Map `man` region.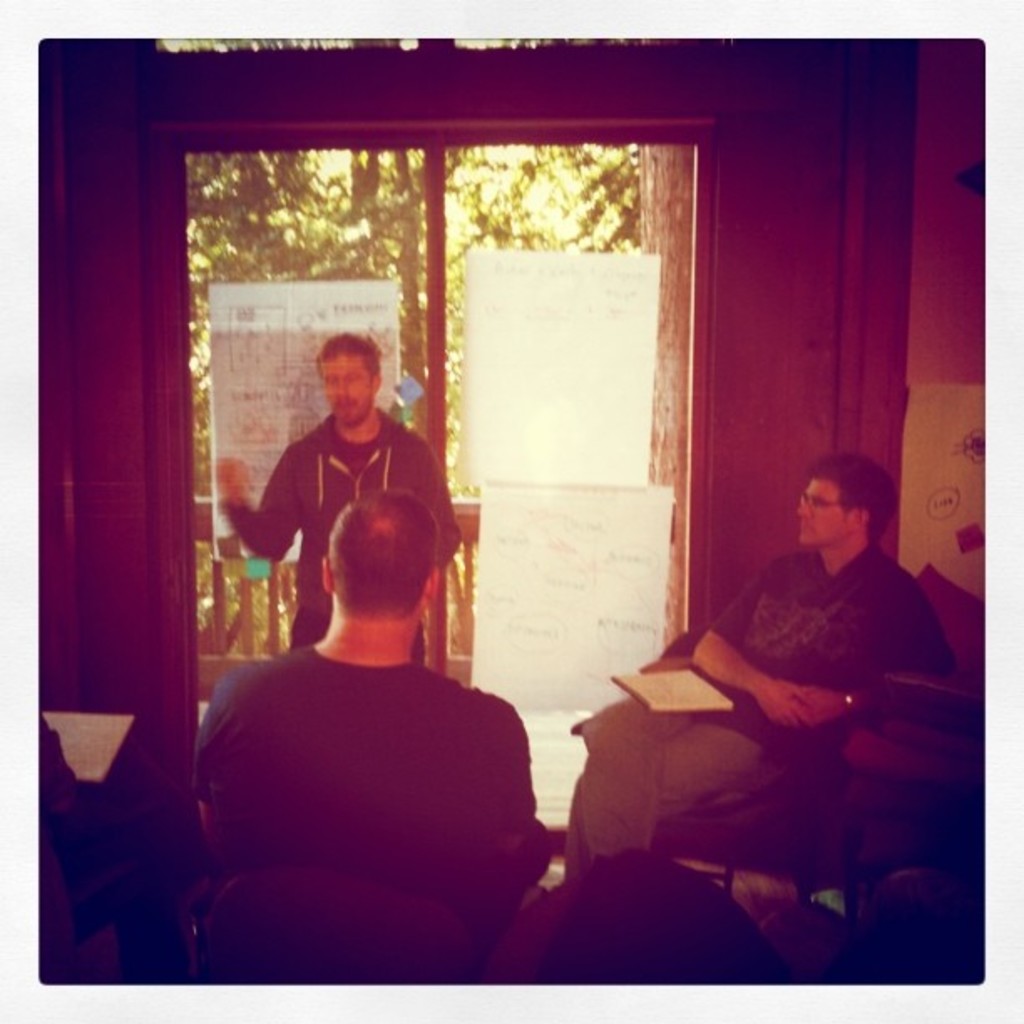
Mapped to 572 440 950 895.
